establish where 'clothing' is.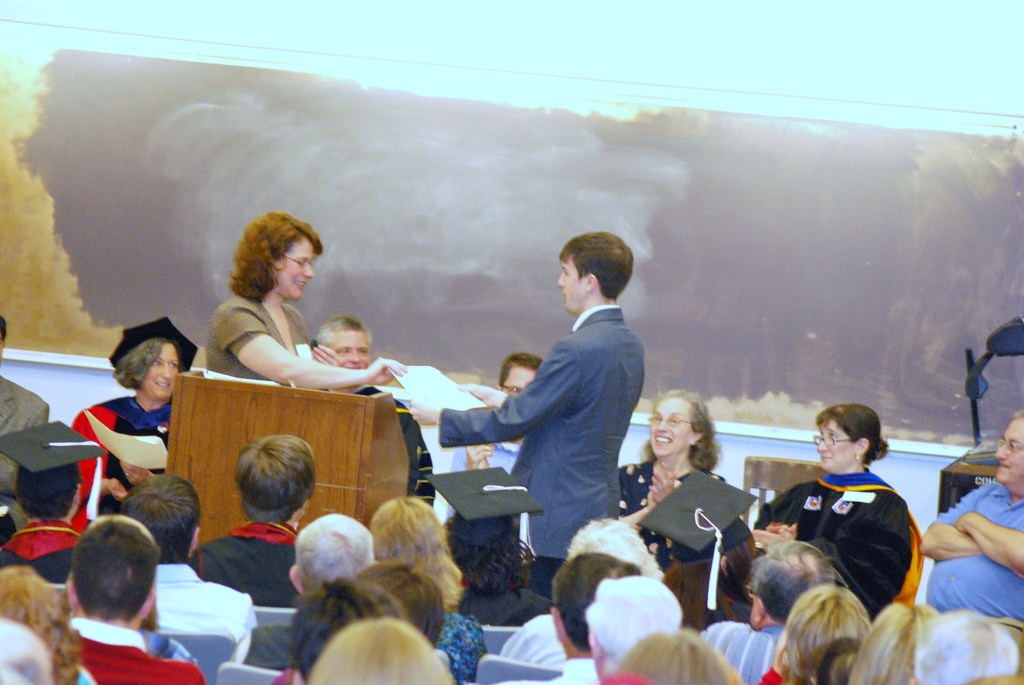
Established at detection(209, 292, 311, 386).
